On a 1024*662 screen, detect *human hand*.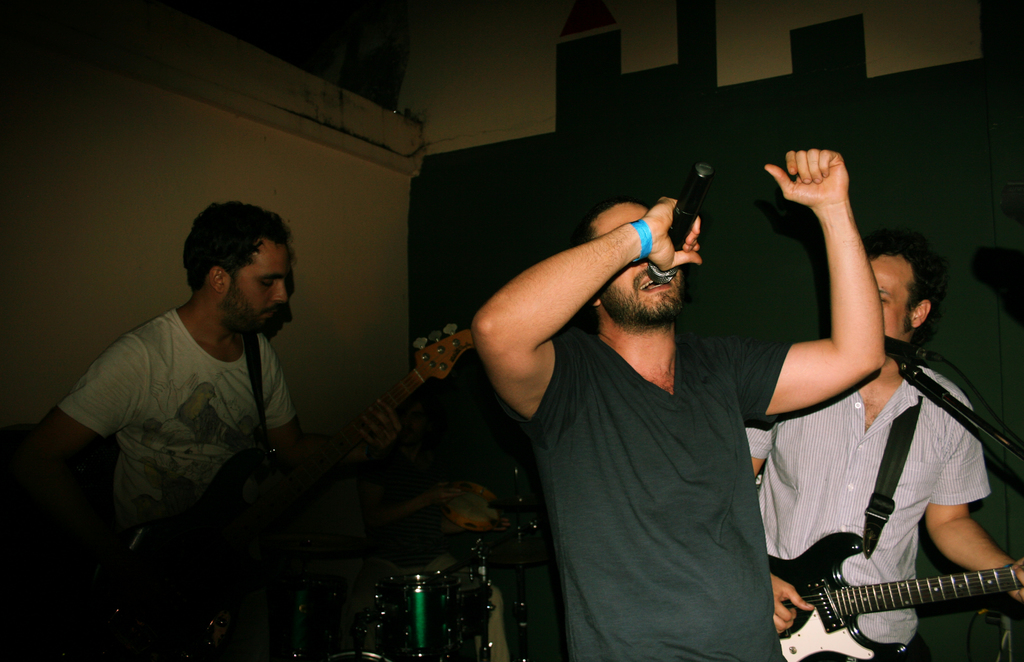
<bbox>774, 143, 876, 218</bbox>.
